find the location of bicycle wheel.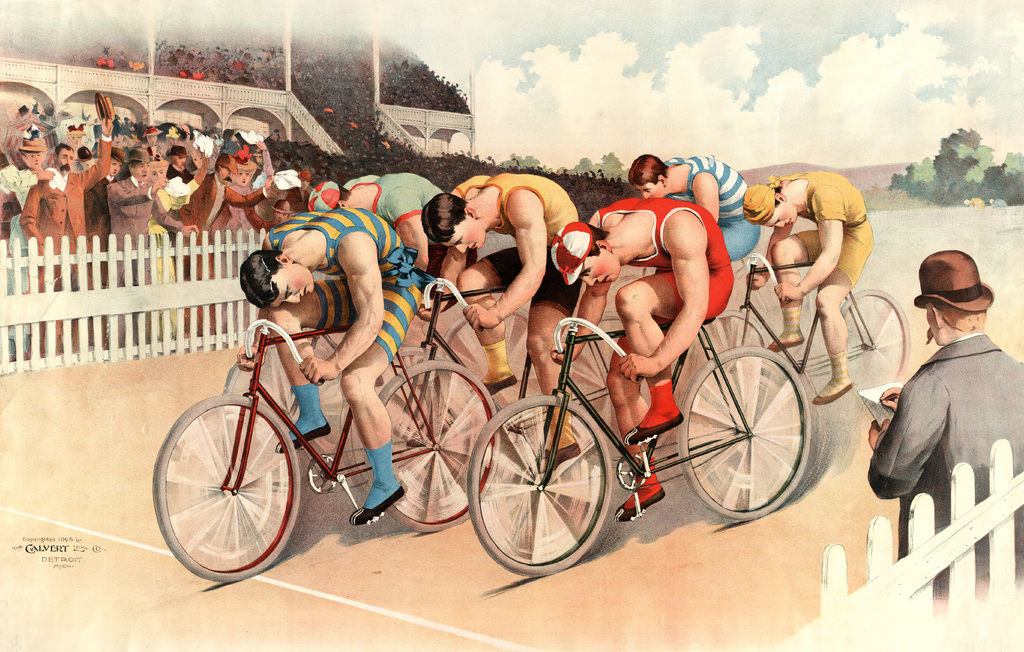
Location: <region>680, 312, 774, 409</region>.
